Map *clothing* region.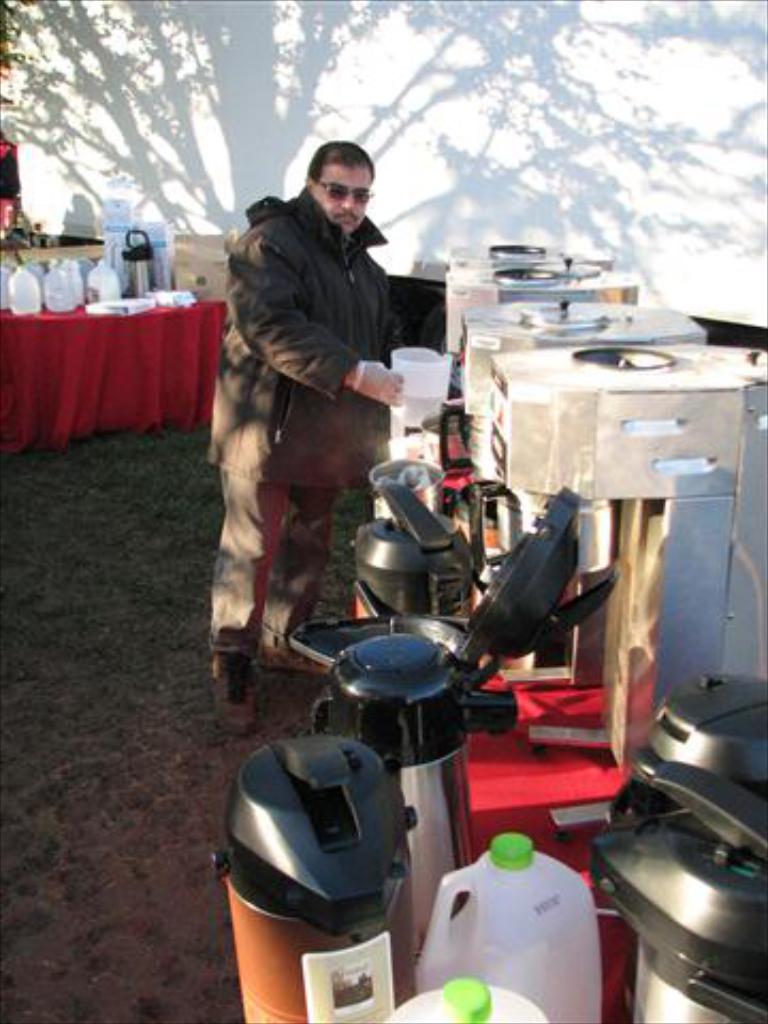
Mapped to x1=0, y1=141, x2=17, y2=230.
